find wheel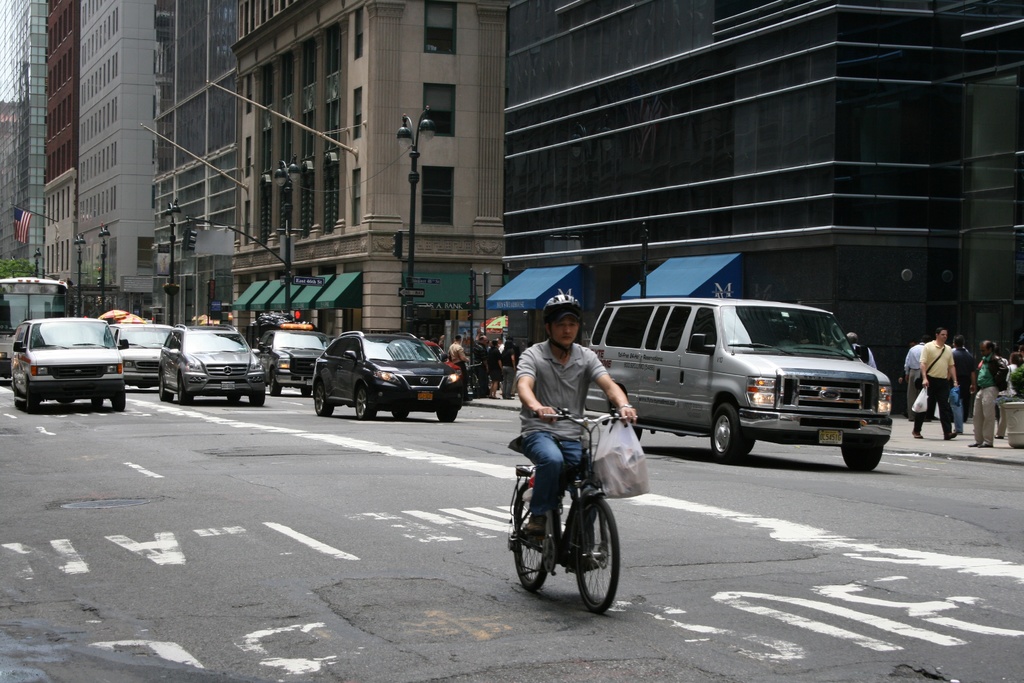
detection(472, 373, 480, 399)
